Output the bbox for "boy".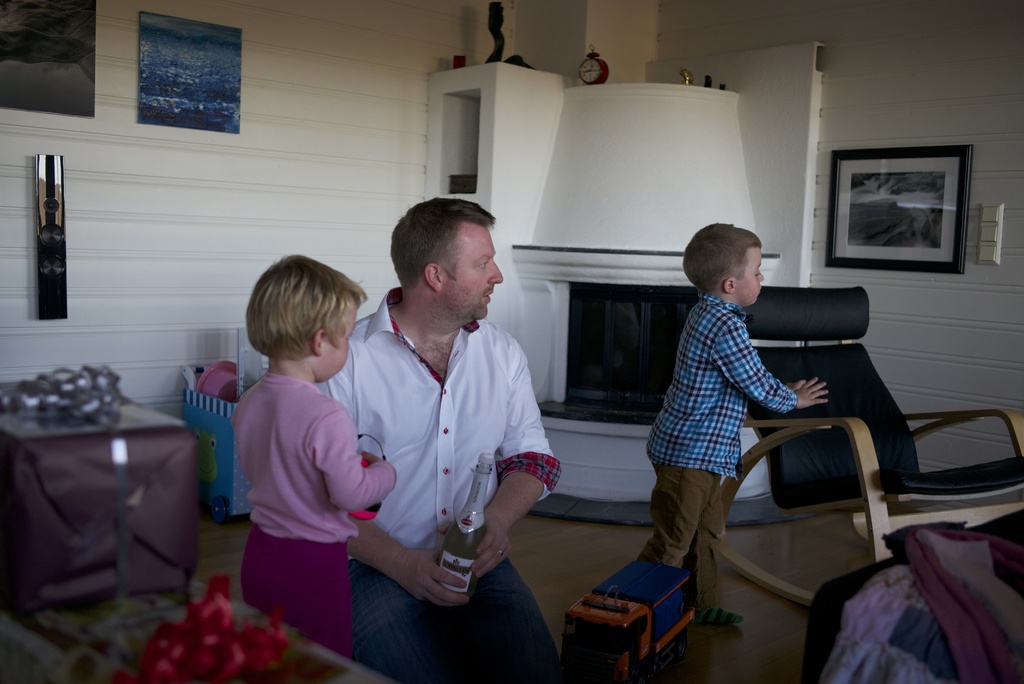
643/221/829/624.
